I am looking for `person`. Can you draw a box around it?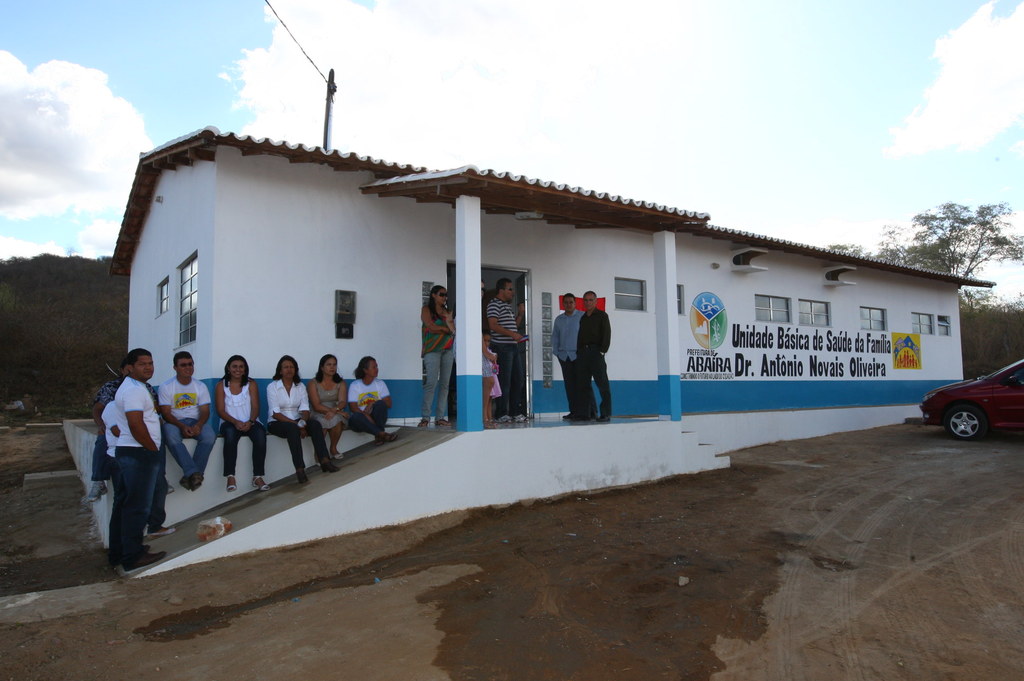
Sure, the bounding box is [550,293,583,421].
